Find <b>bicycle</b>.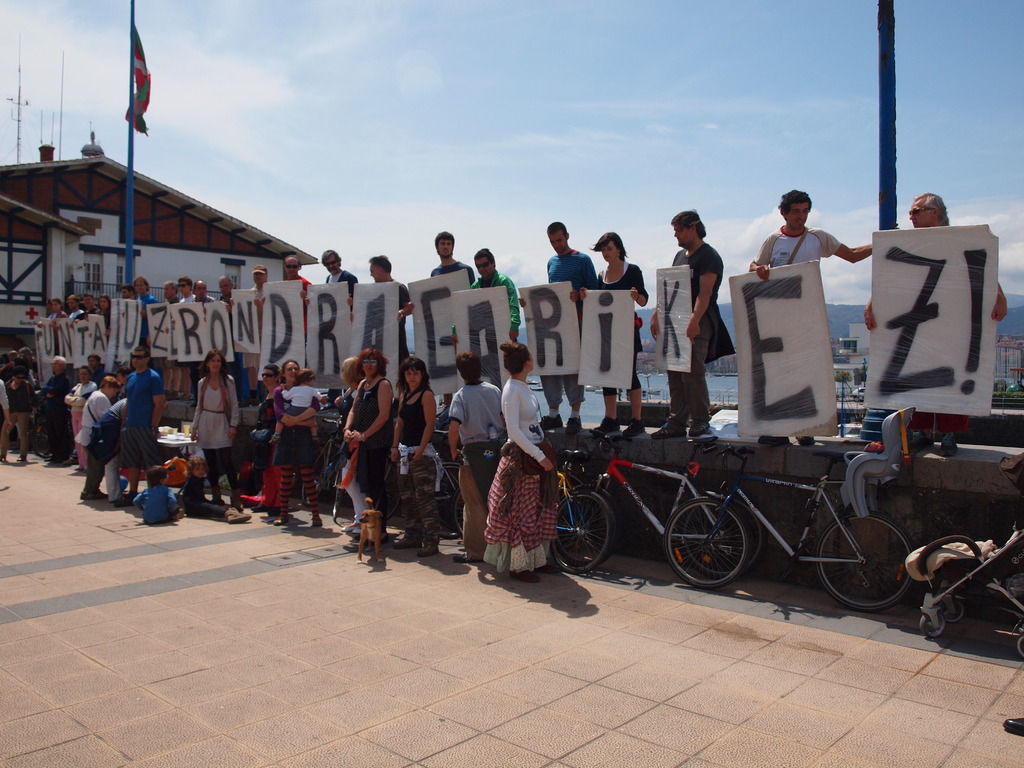
[x1=288, y1=419, x2=342, y2=511].
